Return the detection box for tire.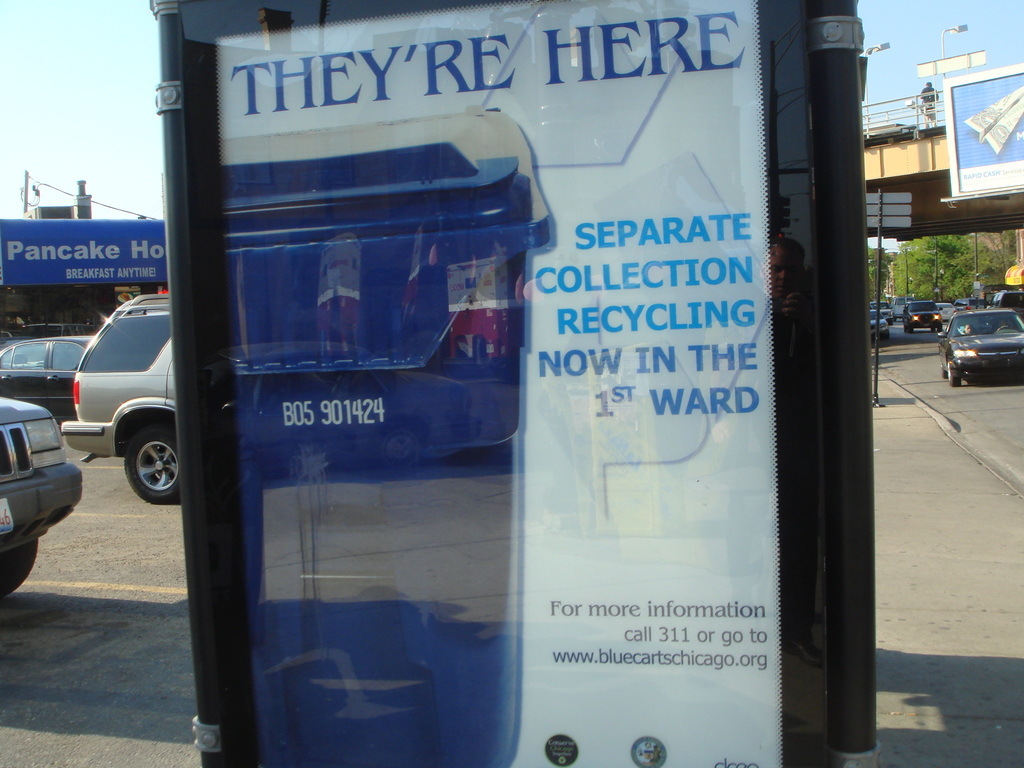
region(4, 535, 36, 593).
